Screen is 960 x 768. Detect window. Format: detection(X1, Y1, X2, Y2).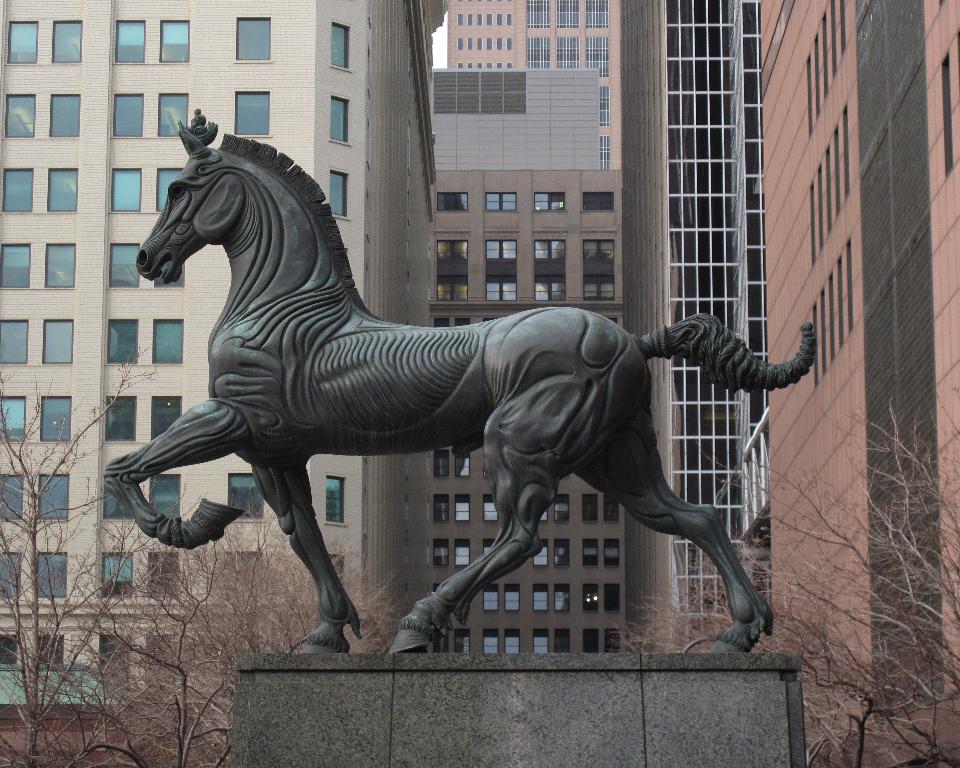
detection(486, 35, 494, 51).
